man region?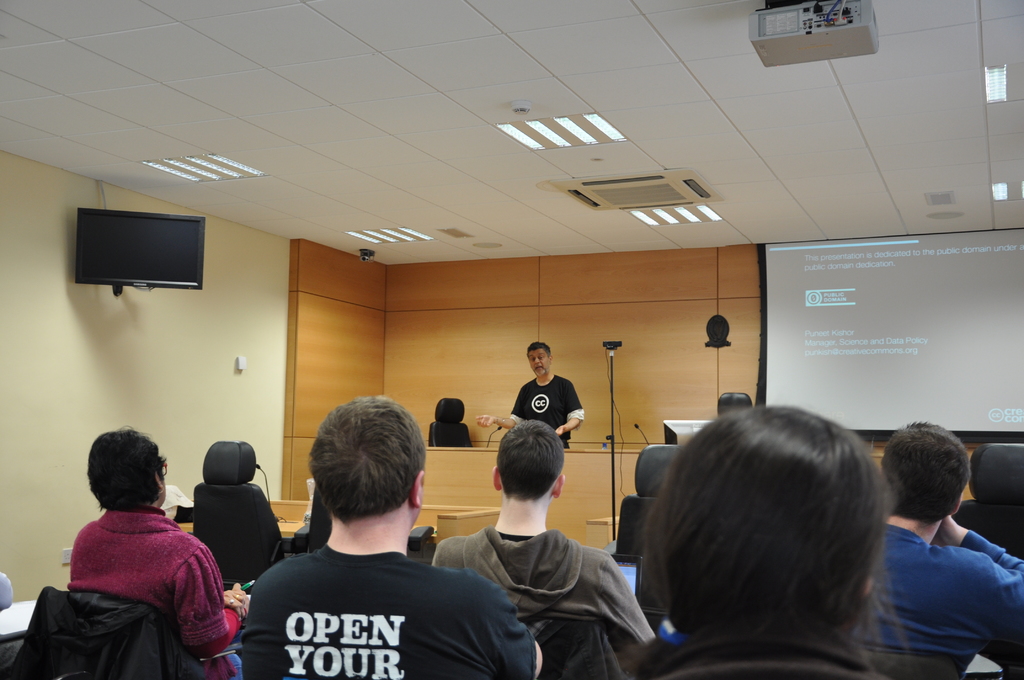
bbox(463, 336, 588, 454)
